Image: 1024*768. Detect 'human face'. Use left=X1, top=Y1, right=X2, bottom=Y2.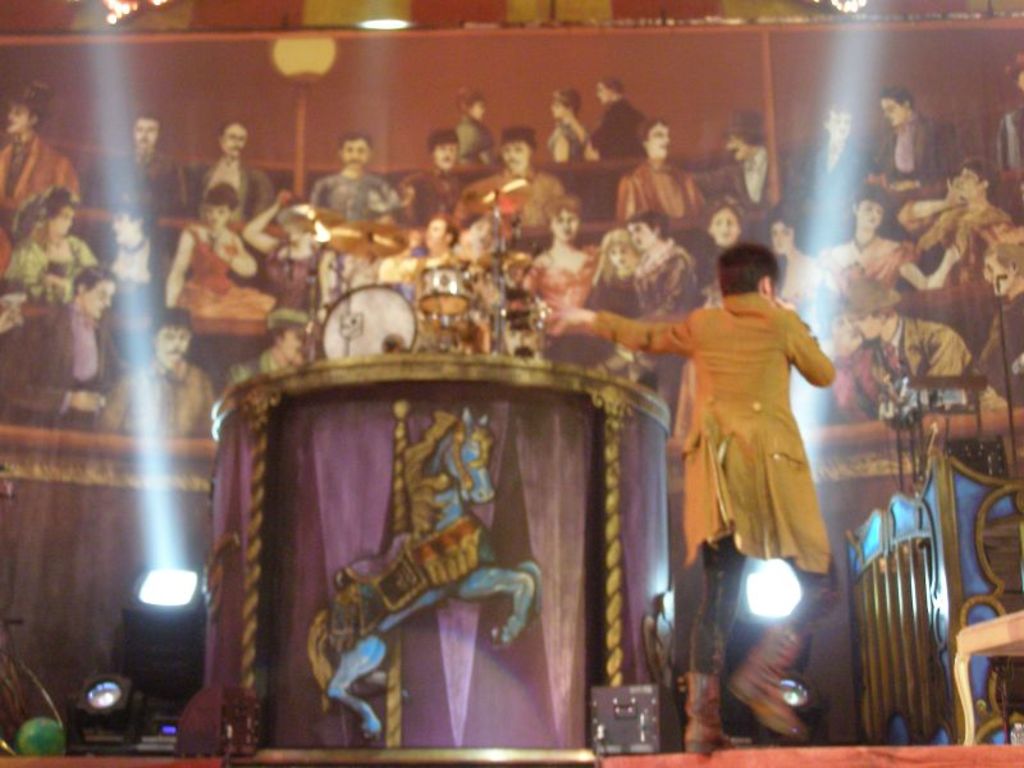
left=136, top=119, right=163, bottom=147.
